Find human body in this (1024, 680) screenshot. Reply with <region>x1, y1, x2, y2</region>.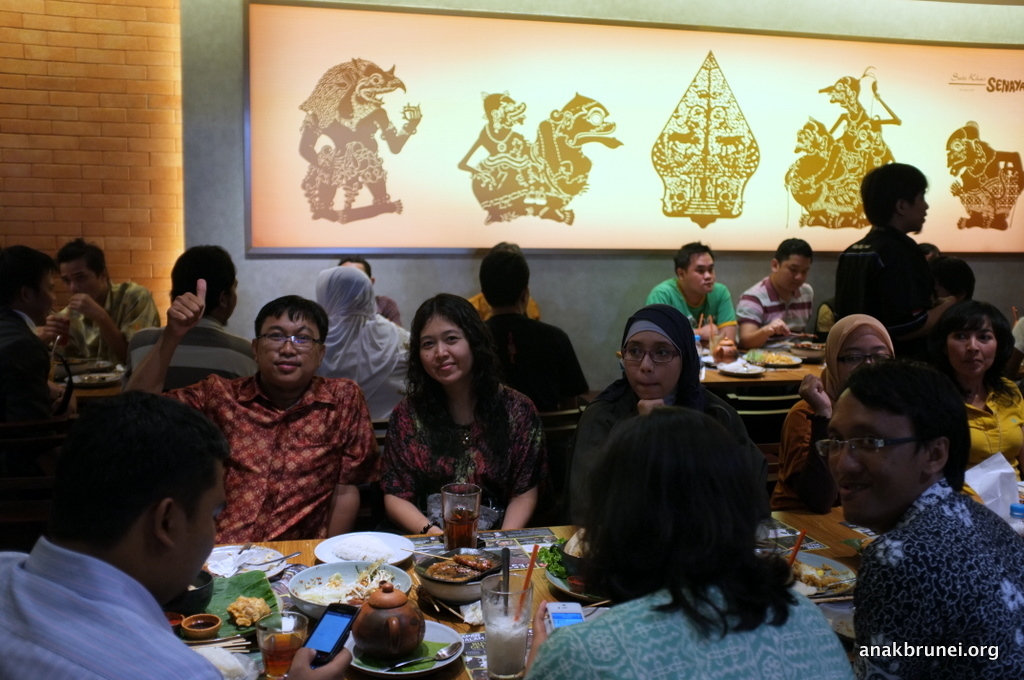
<region>0, 299, 66, 547</region>.
